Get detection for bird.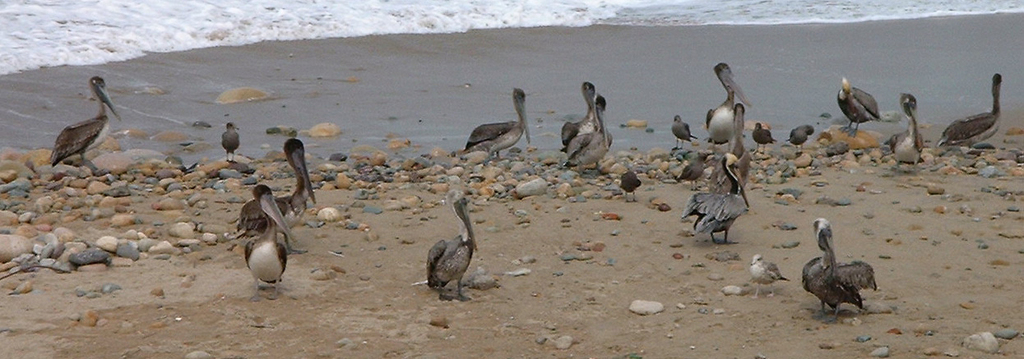
Detection: rect(39, 75, 117, 170).
